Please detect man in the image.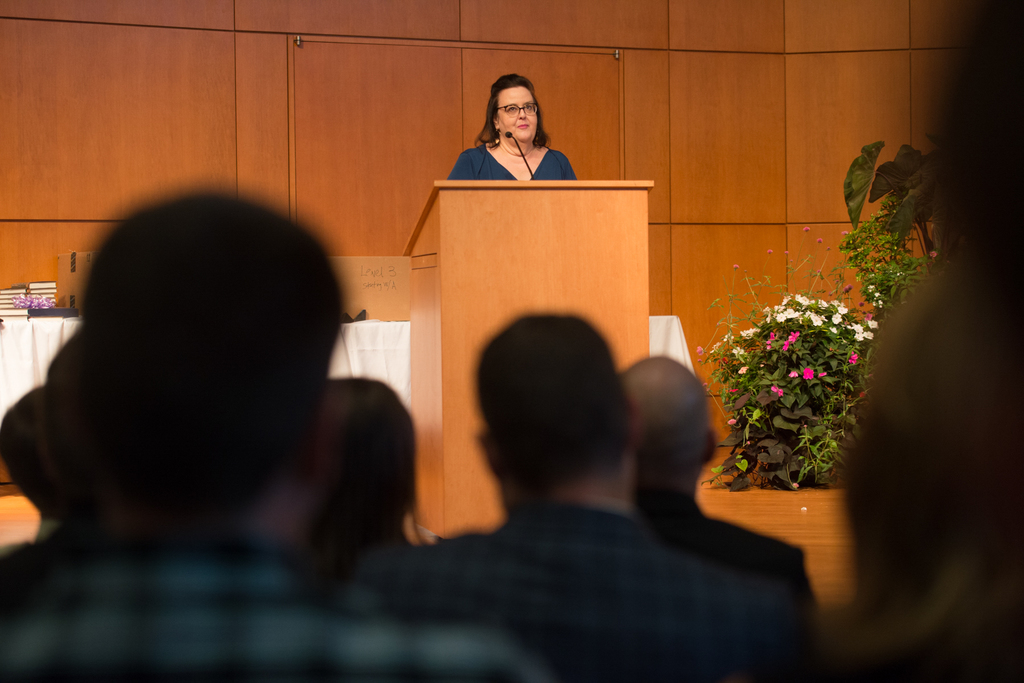
bbox=(0, 387, 73, 547).
